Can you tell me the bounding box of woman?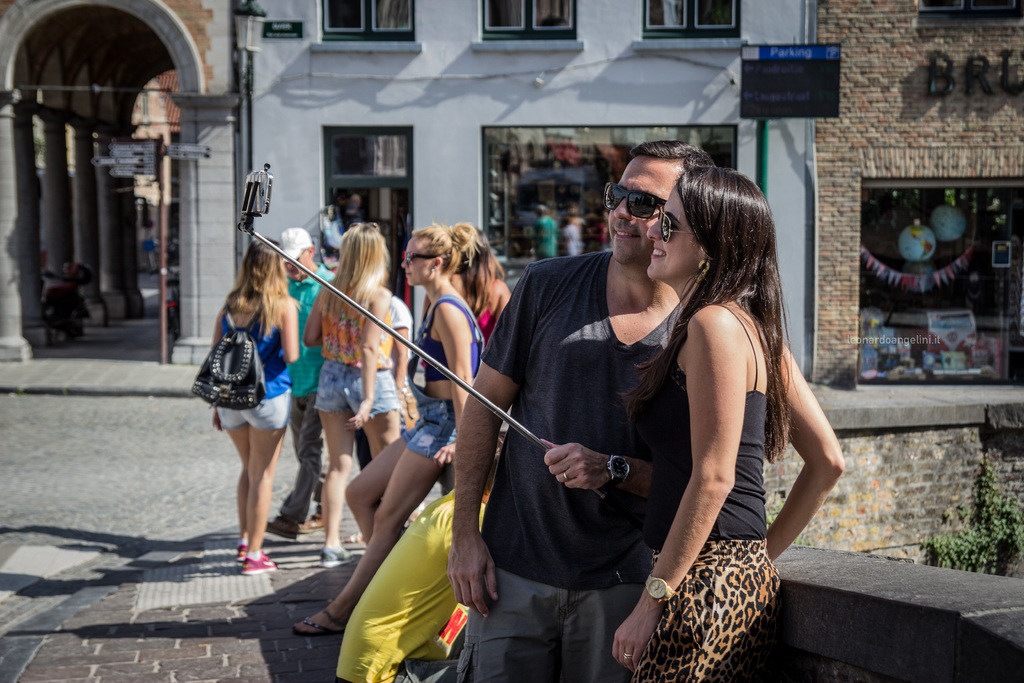
{"left": 466, "top": 147, "right": 797, "bottom": 680}.
